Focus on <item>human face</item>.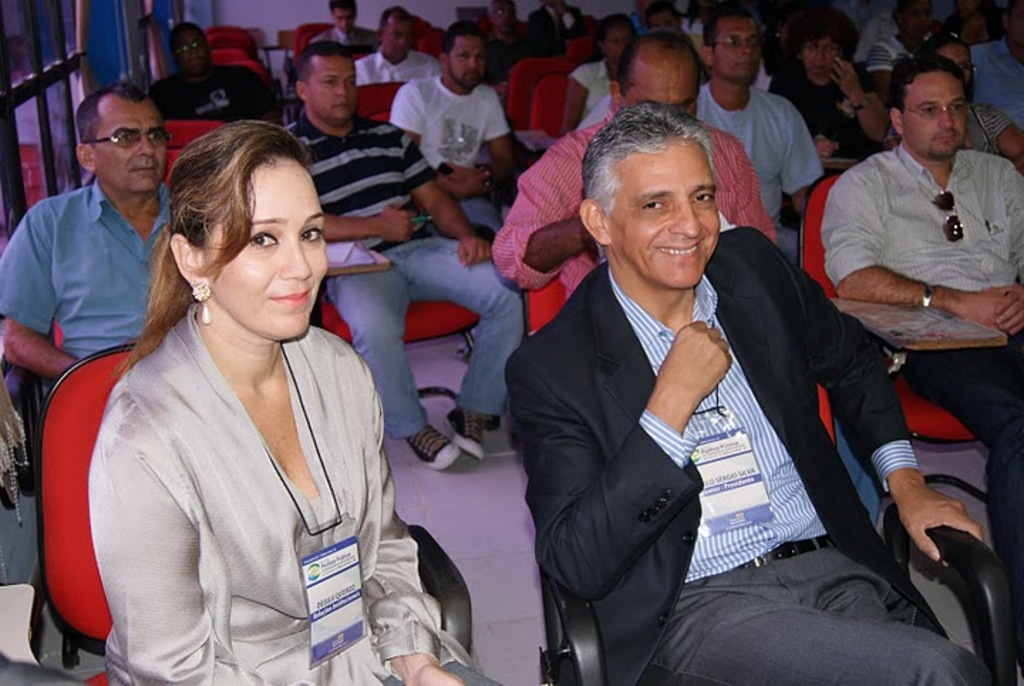
Focused at bbox=[381, 11, 407, 57].
